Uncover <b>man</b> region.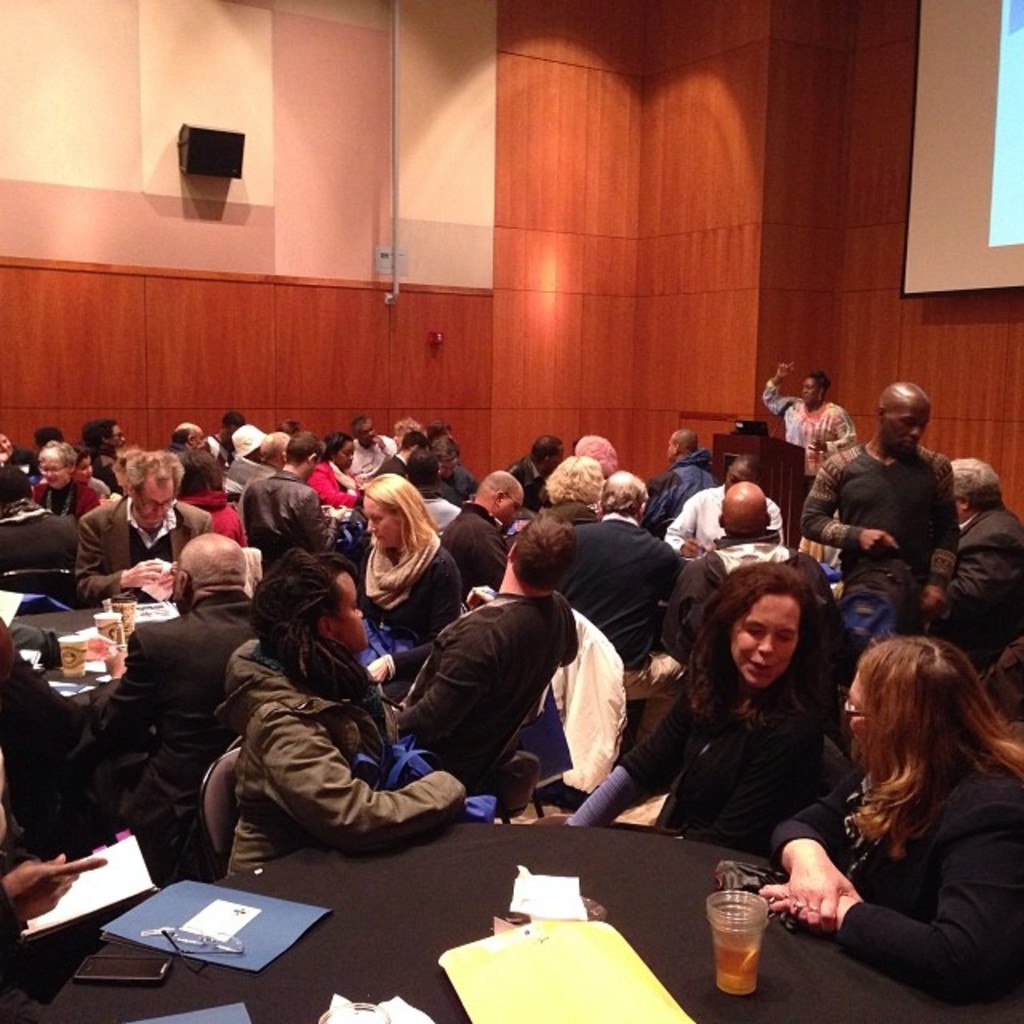
Uncovered: (x1=674, y1=485, x2=837, y2=686).
